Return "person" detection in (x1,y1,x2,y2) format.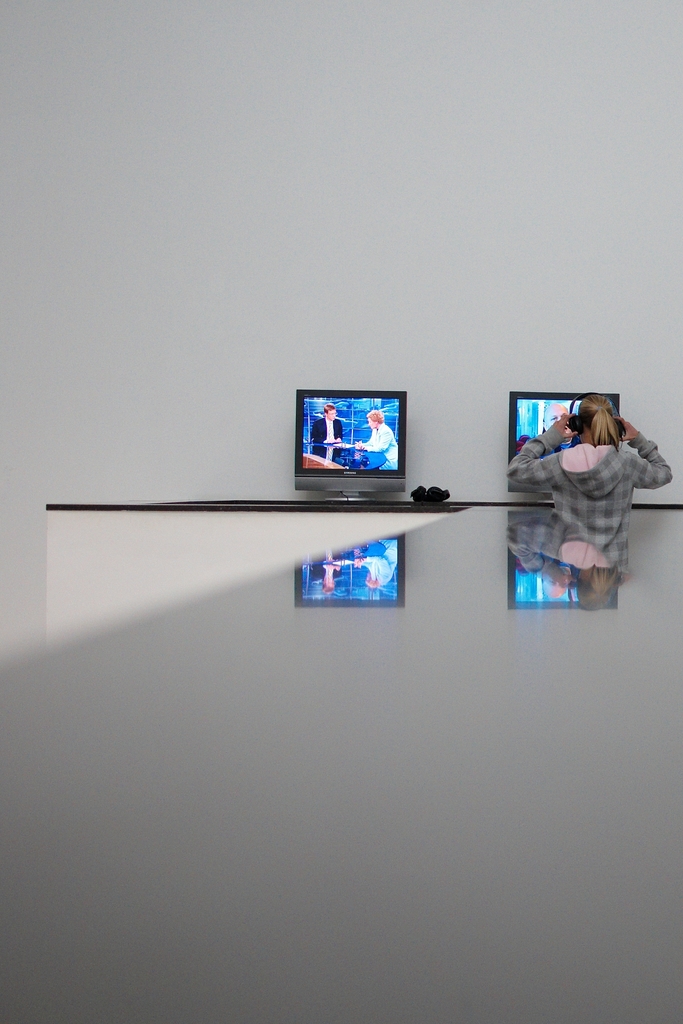
(308,407,347,468).
